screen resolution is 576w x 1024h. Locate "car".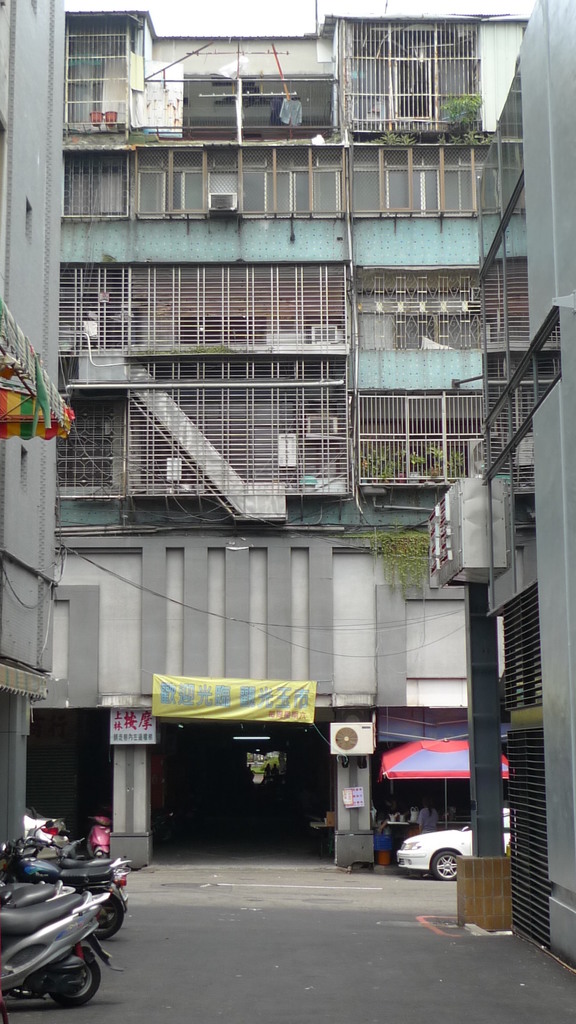
box=[397, 810, 509, 883].
